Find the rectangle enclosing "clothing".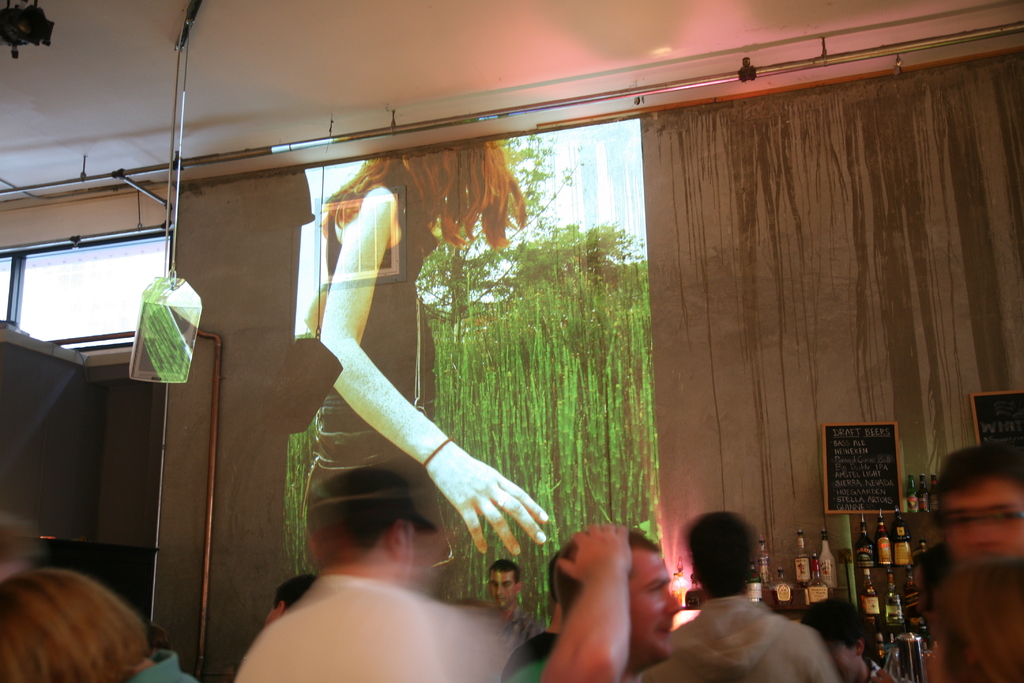
(124,641,195,682).
